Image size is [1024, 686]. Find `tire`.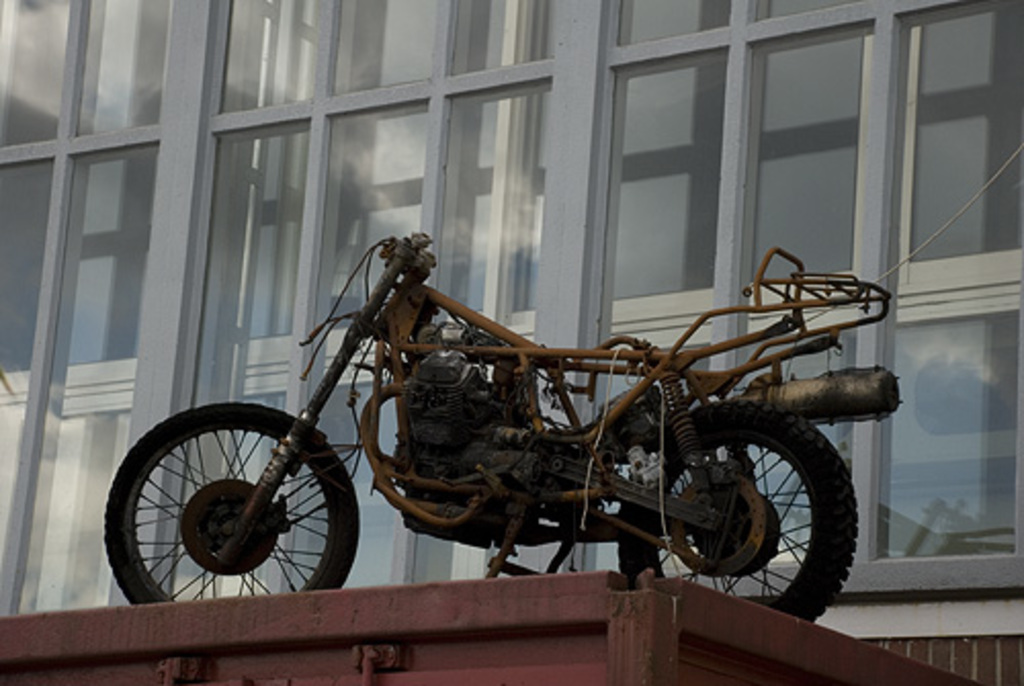
[x1=109, y1=395, x2=358, y2=598].
